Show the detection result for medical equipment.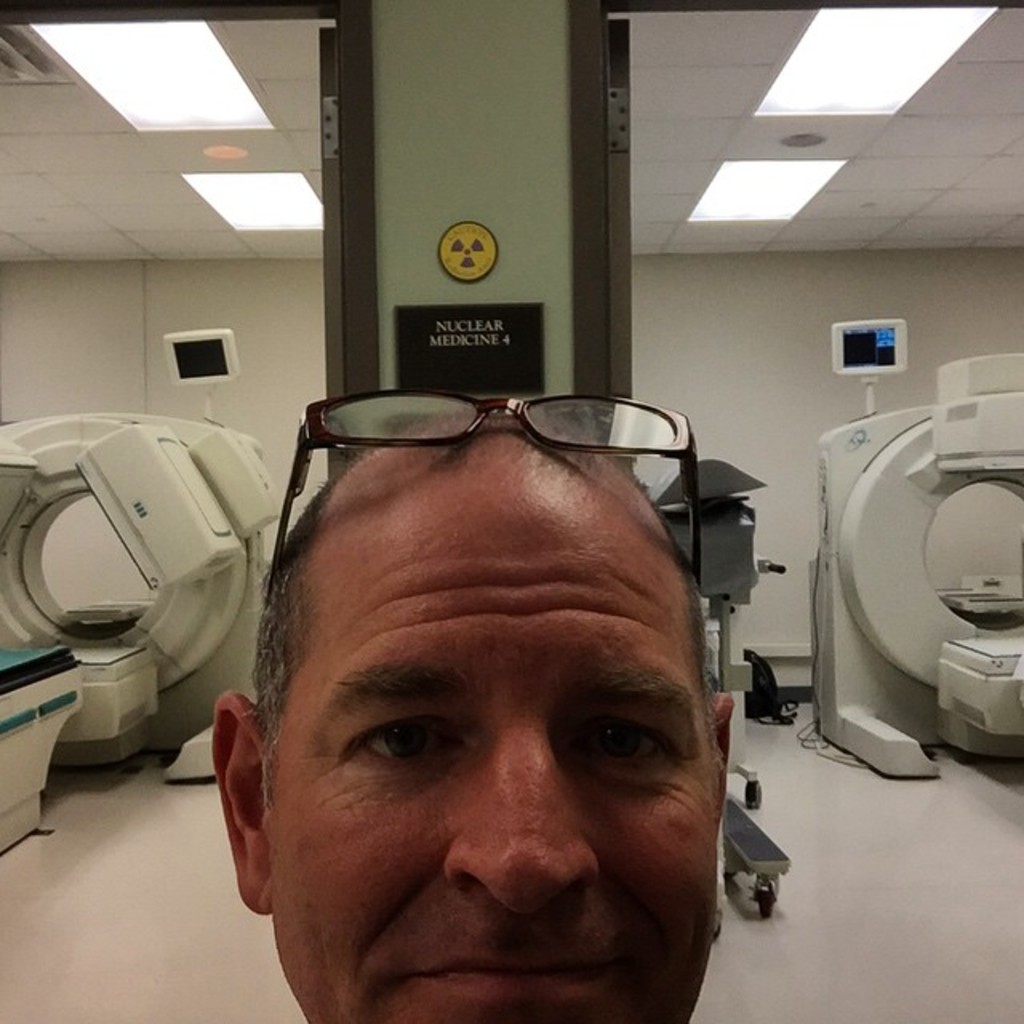
left=638, top=448, right=792, bottom=917.
